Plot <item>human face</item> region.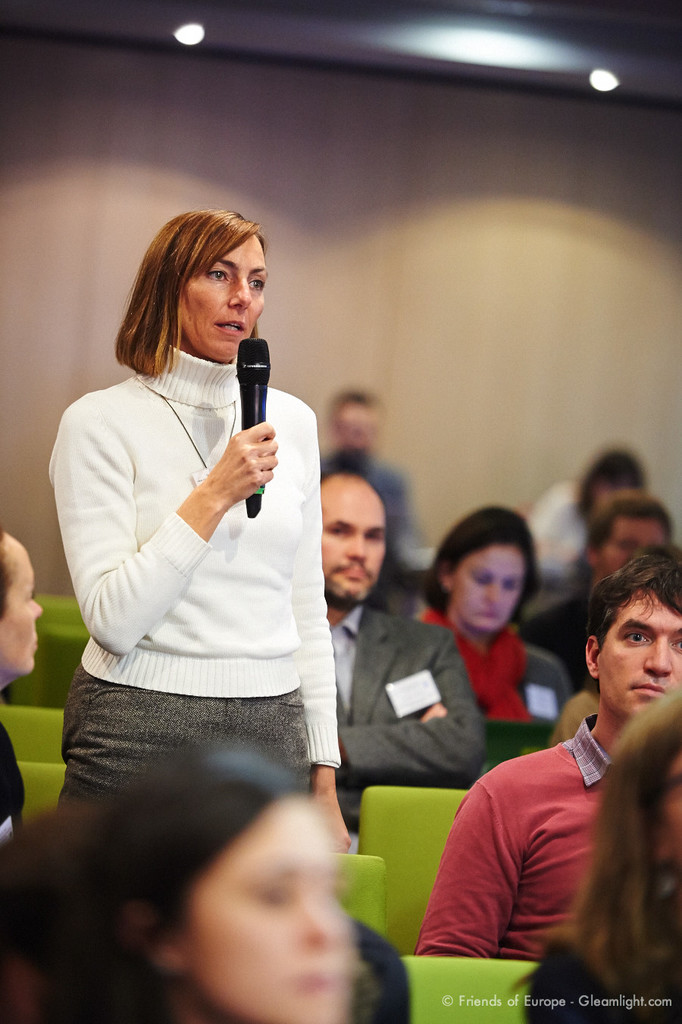
Plotted at (left=0, top=547, right=44, bottom=677).
